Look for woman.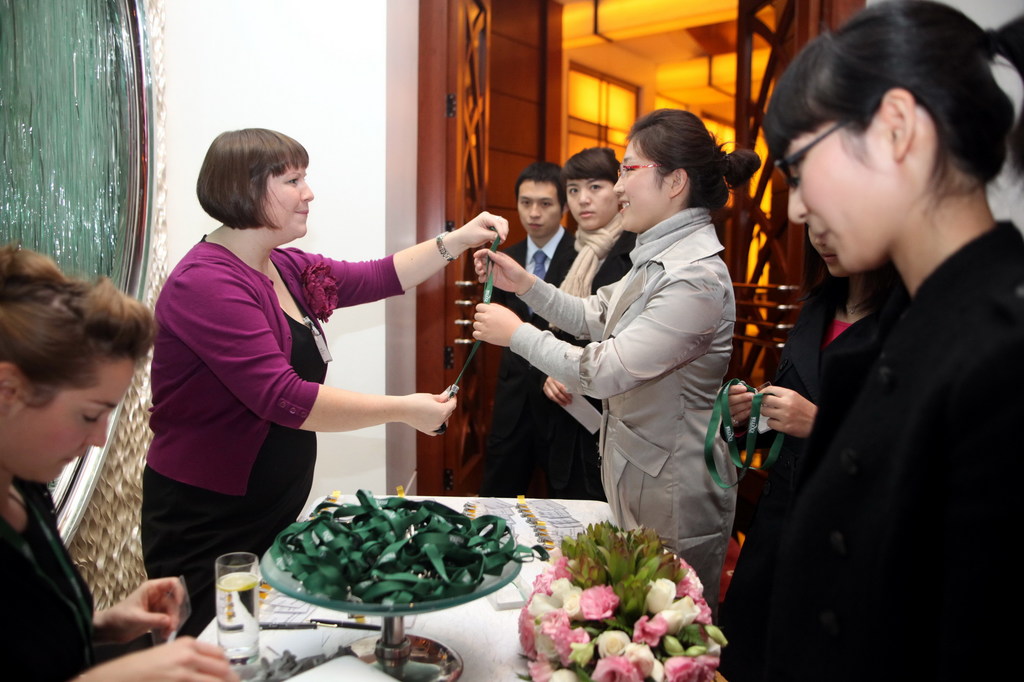
Found: <region>143, 127, 508, 651</region>.
